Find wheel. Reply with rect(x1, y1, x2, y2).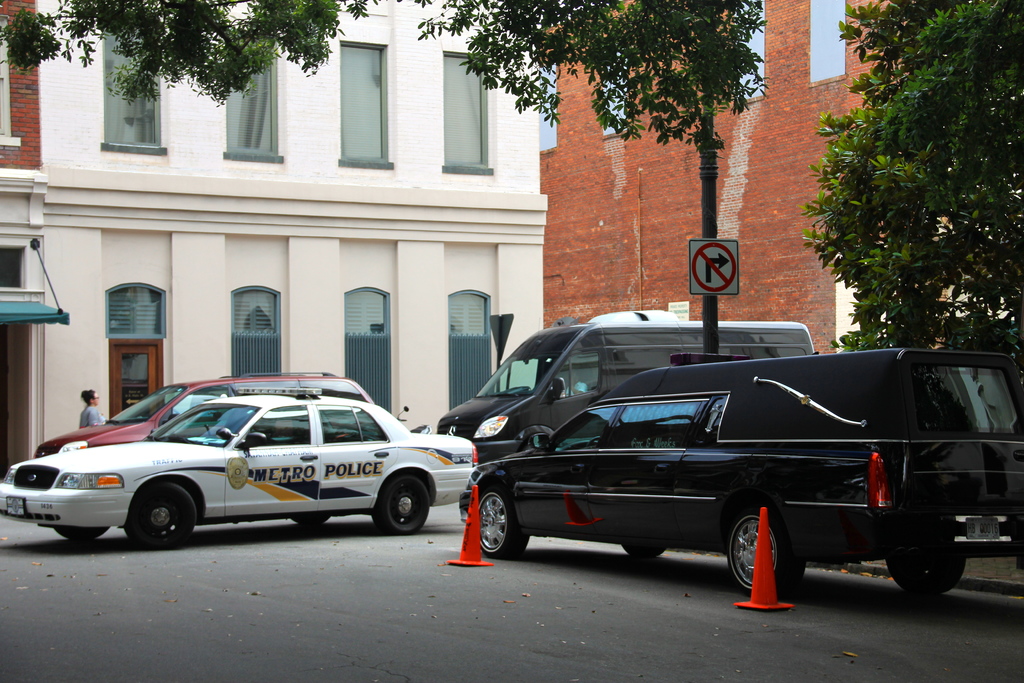
rect(294, 513, 329, 526).
